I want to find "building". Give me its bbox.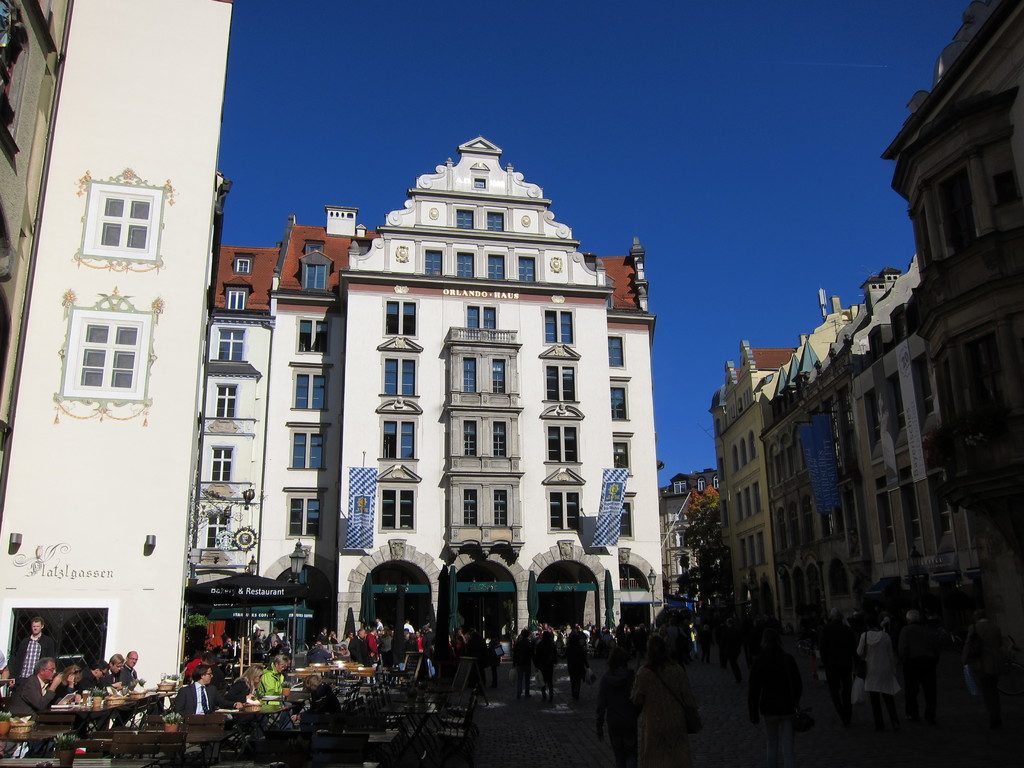
Rect(199, 126, 658, 659).
